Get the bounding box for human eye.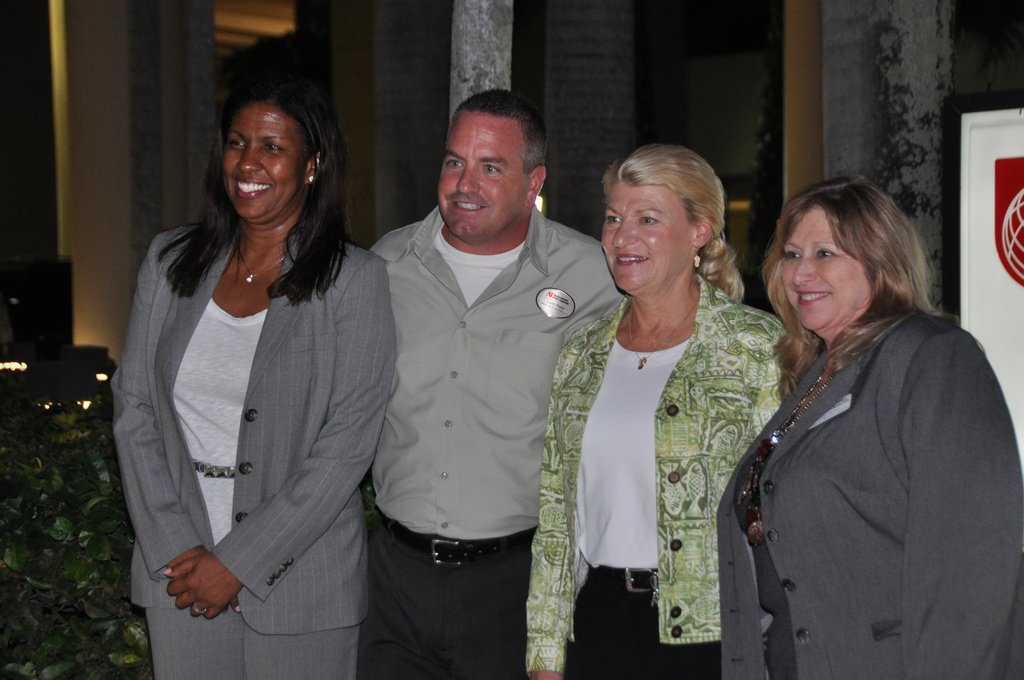
box=[264, 140, 287, 152].
